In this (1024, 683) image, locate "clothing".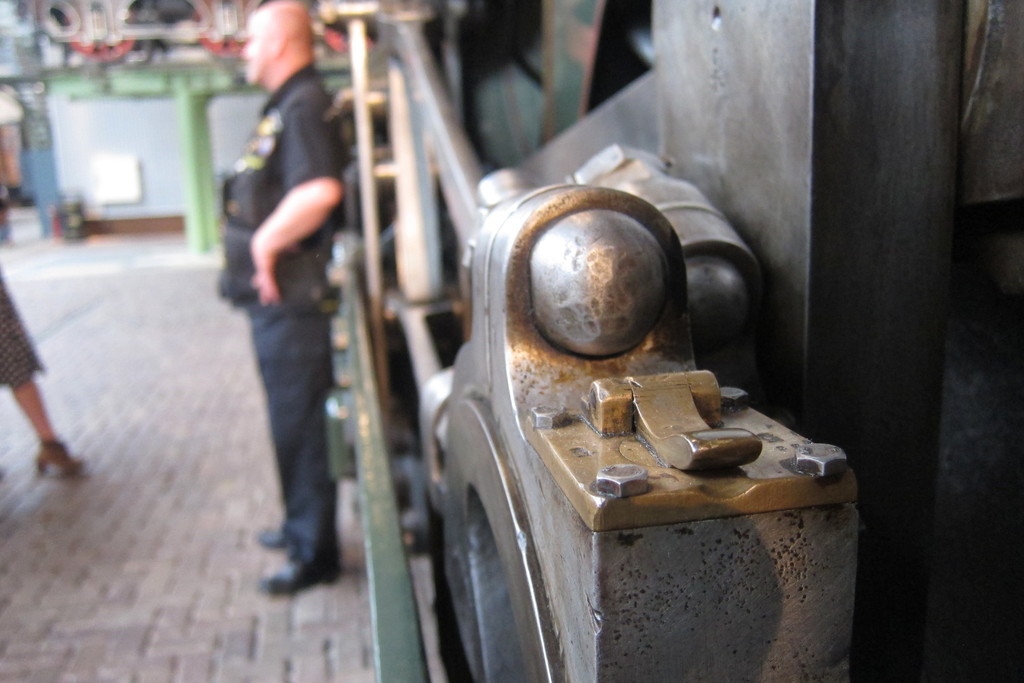
Bounding box: 223:42:339:625.
